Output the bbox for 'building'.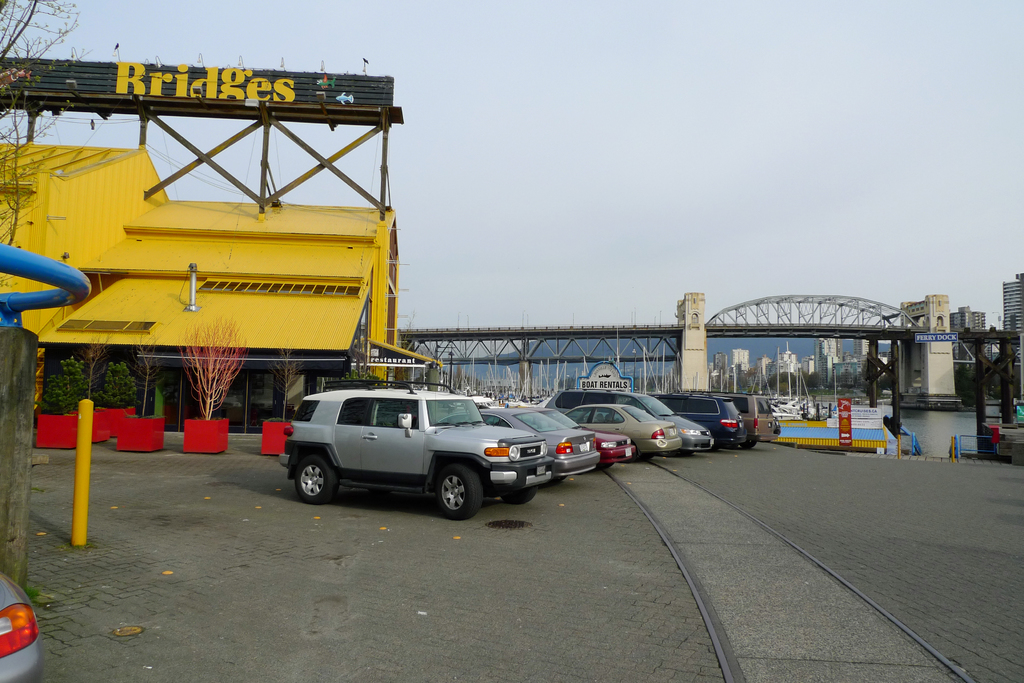
<bbox>1001, 271, 1023, 362</bbox>.
